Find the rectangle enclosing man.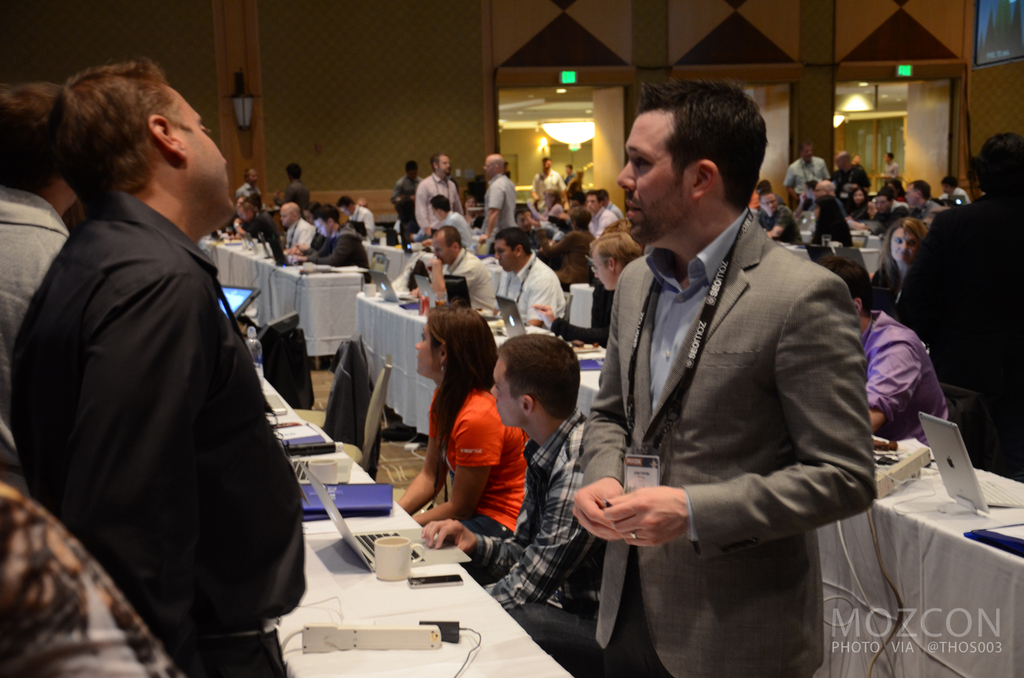
region(241, 170, 260, 201).
